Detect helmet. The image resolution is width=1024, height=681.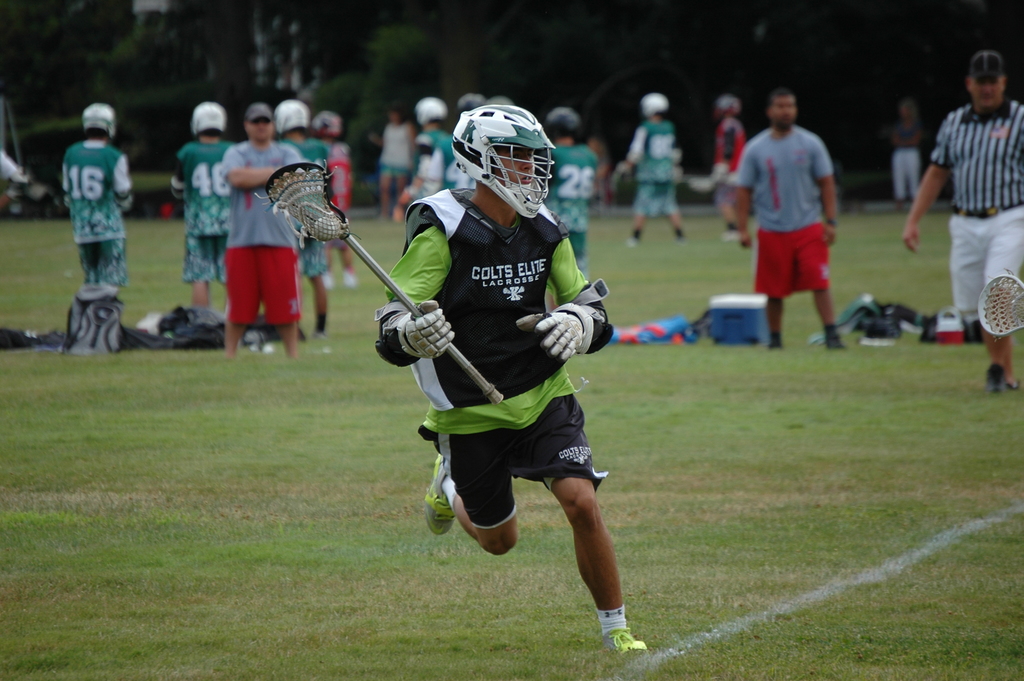
locate(275, 95, 308, 136).
